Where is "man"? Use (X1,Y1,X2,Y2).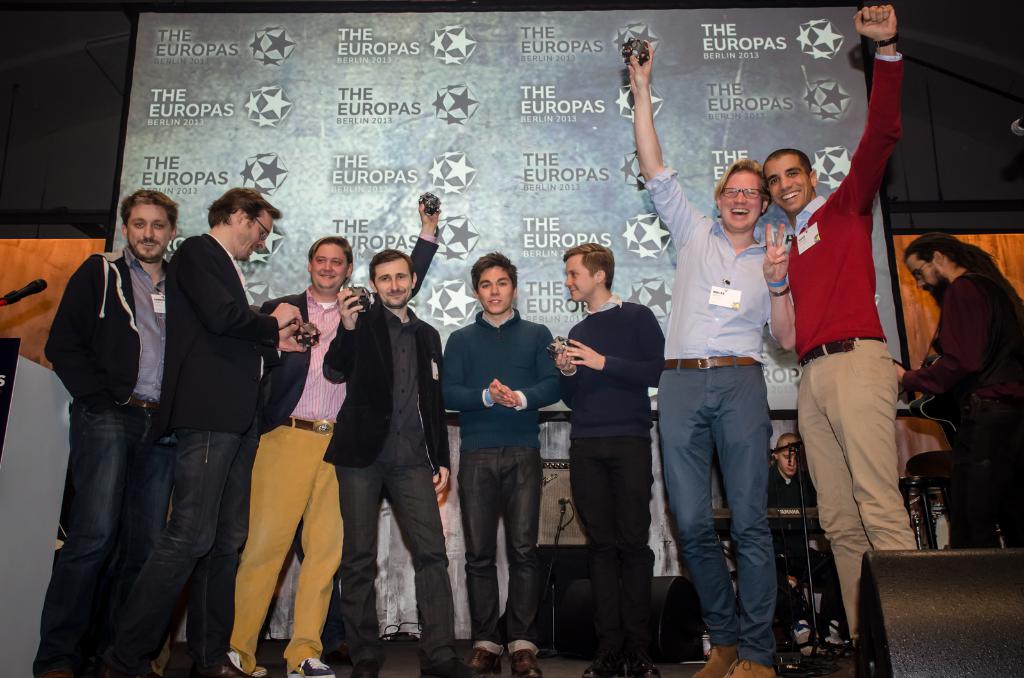
(660,111,813,661).
